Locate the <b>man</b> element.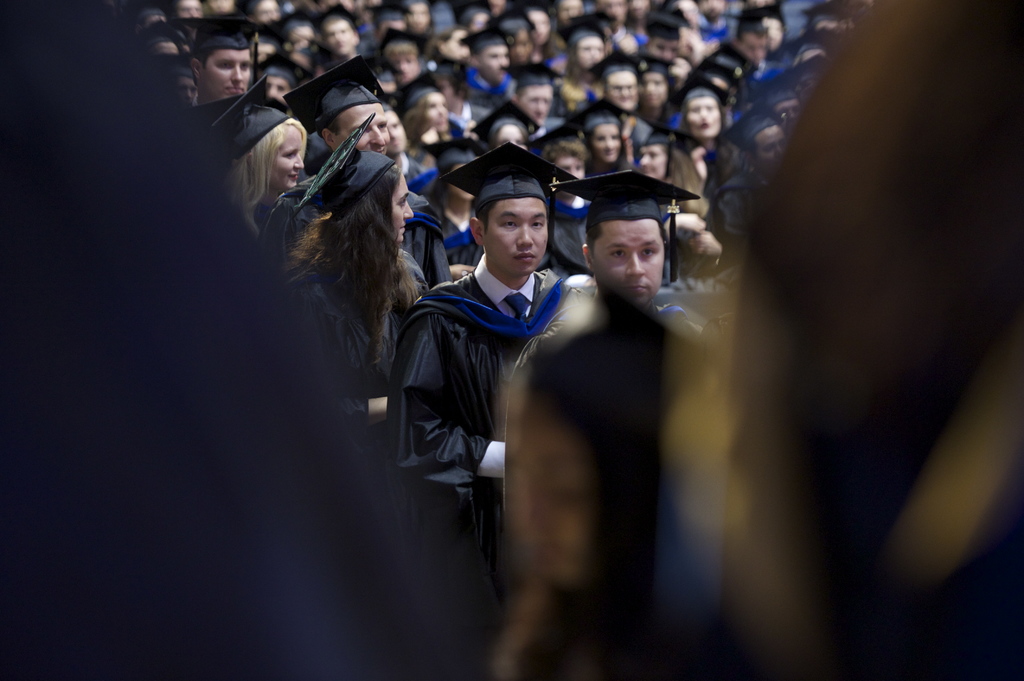
Element bbox: rect(591, 61, 657, 157).
